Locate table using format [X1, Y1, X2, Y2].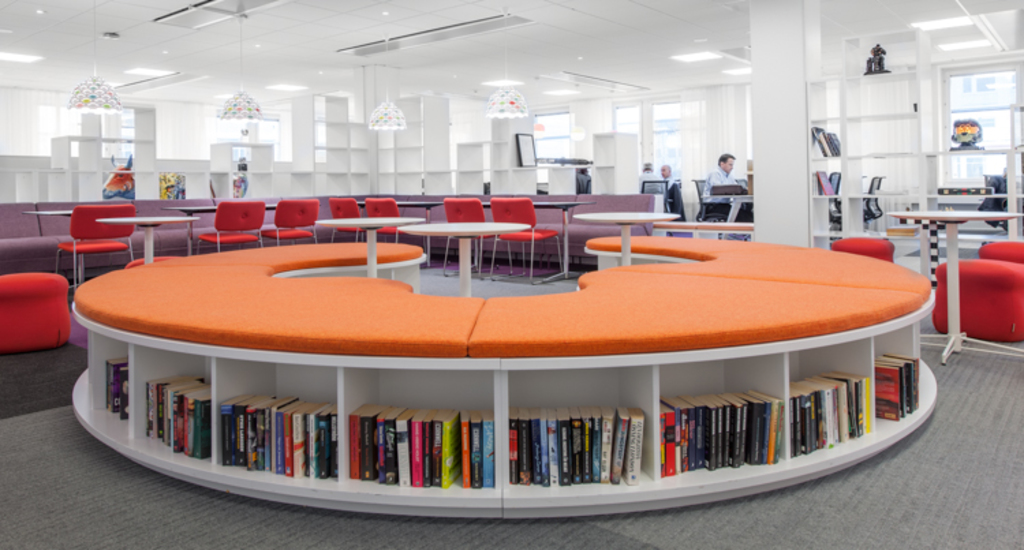
[393, 218, 531, 298].
